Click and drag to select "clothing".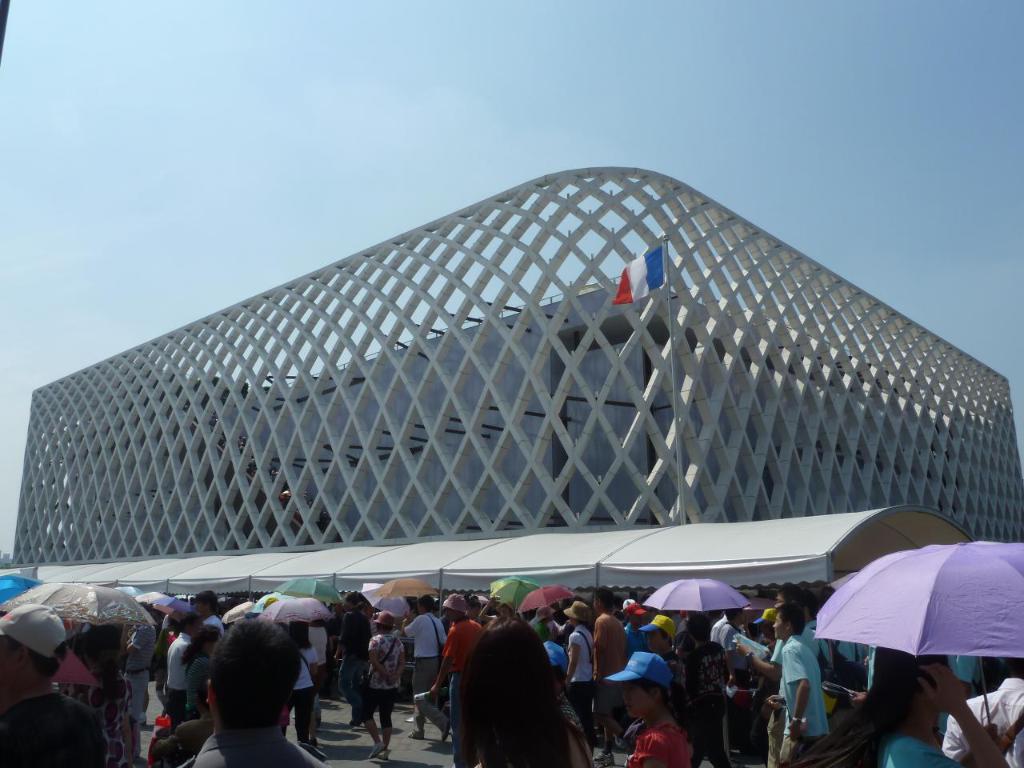
Selection: 207:608:221:635.
